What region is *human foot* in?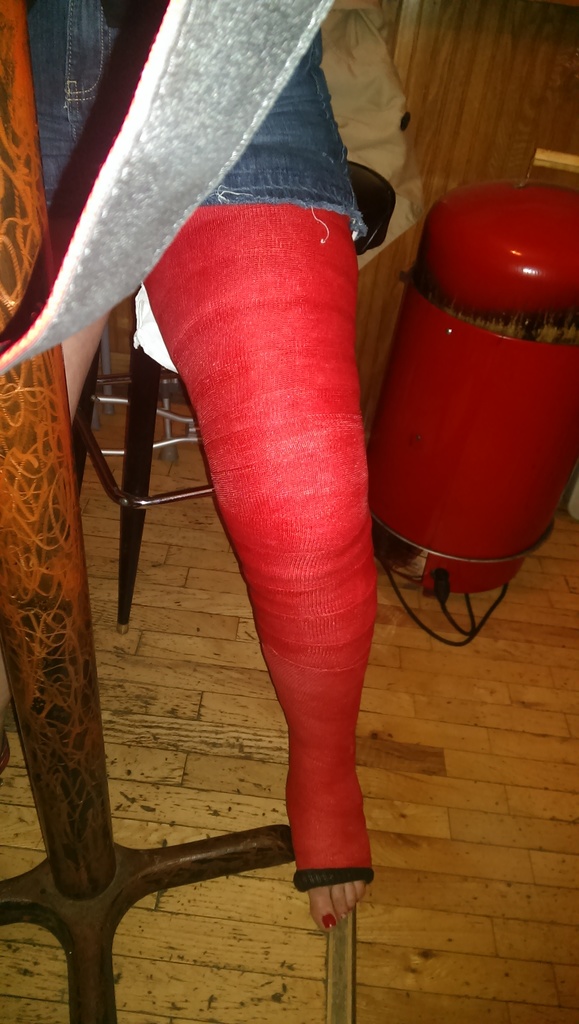
crop(284, 767, 365, 931).
